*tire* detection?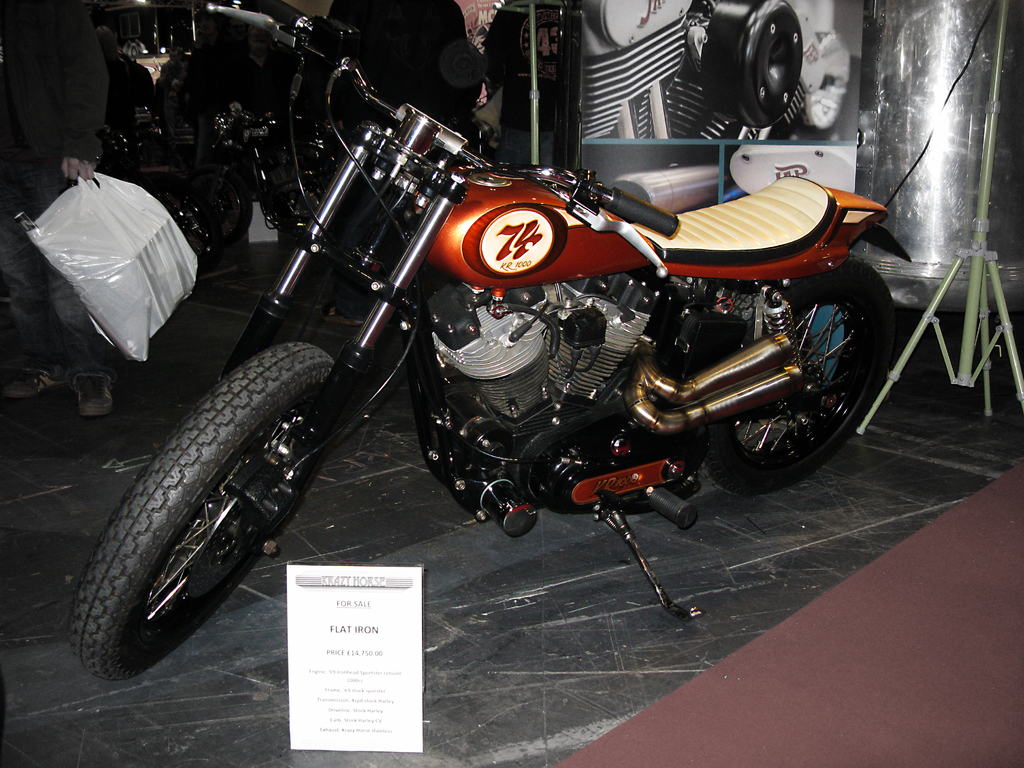
box(187, 159, 250, 252)
